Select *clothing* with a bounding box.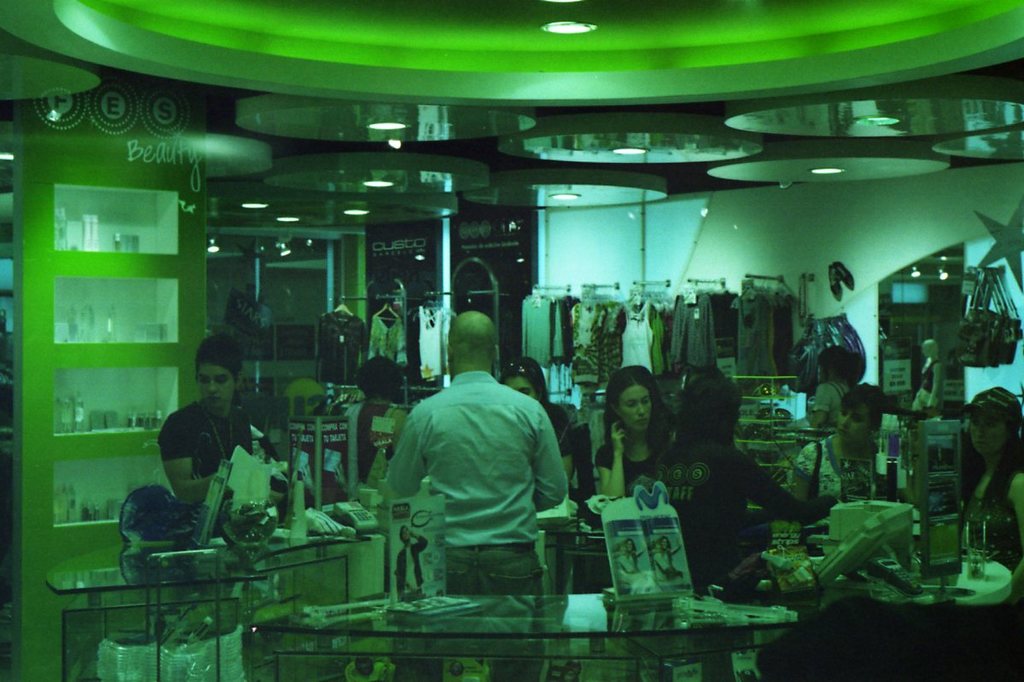
BBox(158, 401, 256, 477).
